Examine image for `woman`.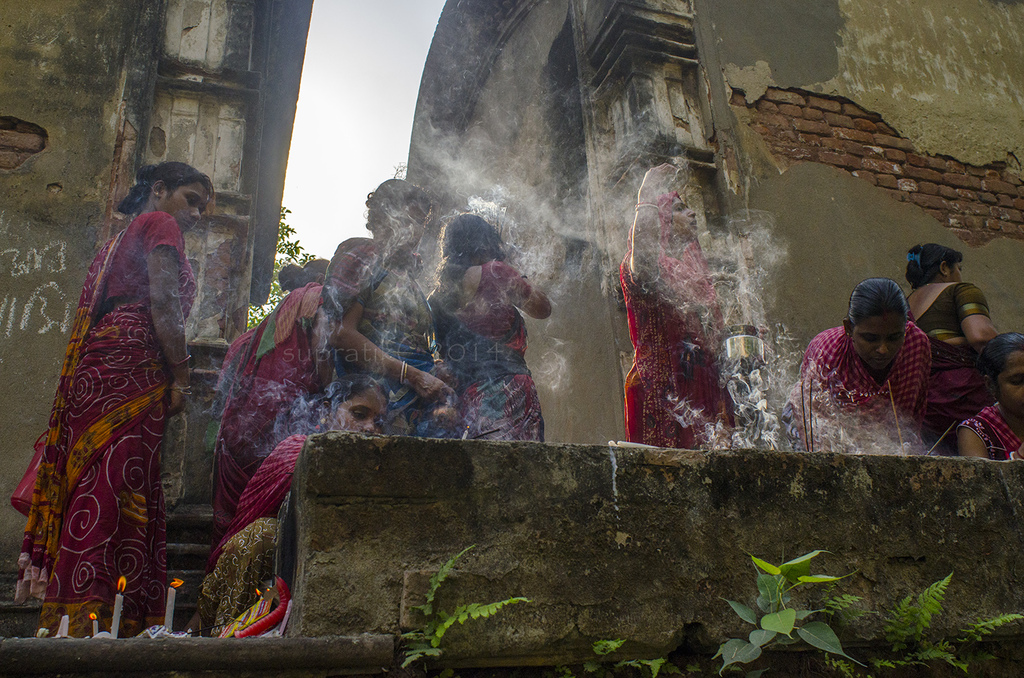
Examination result: 314:176:454:436.
